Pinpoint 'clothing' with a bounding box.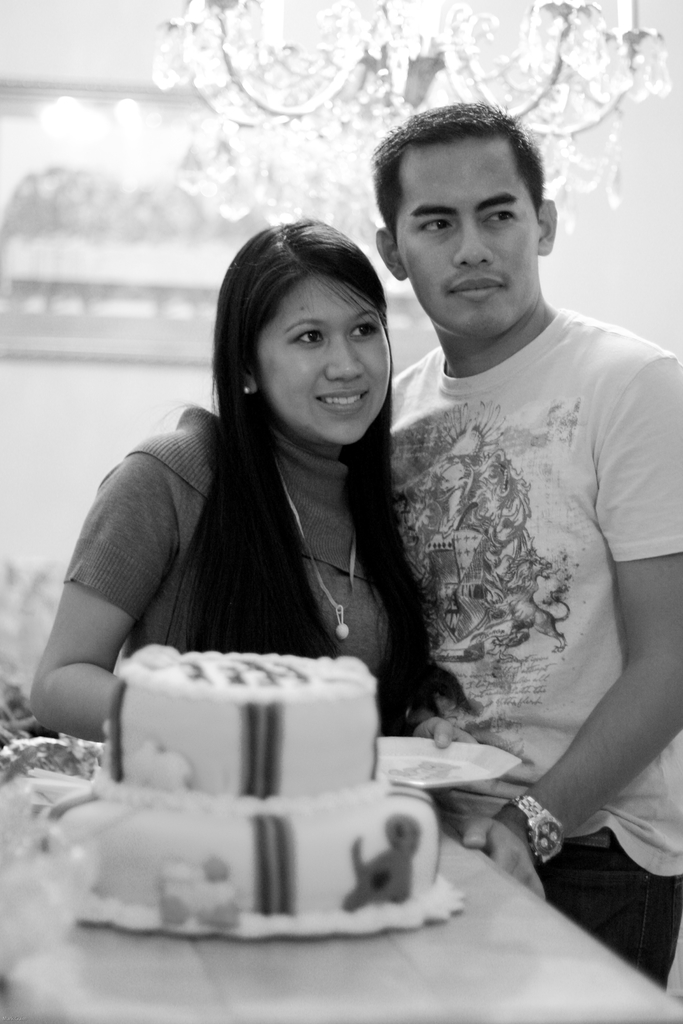
select_region(381, 302, 682, 1007).
